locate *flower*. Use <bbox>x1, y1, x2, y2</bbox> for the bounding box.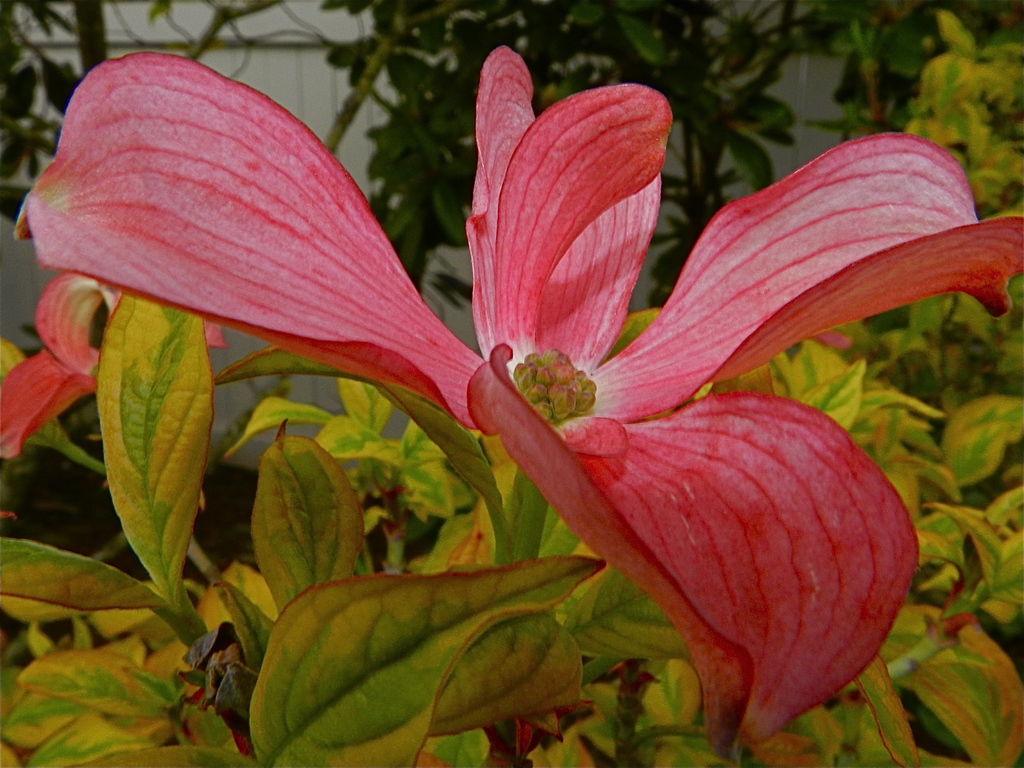
<bbox>33, 44, 1023, 692</bbox>.
